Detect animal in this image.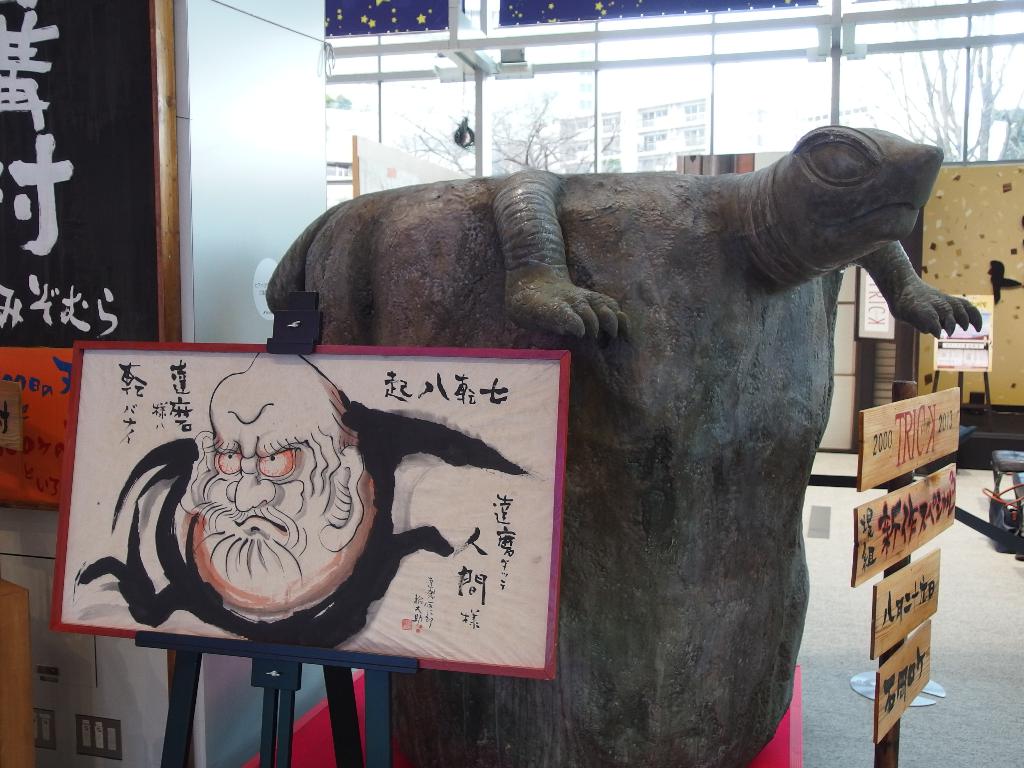
Detection: [left=260, top=125, right=979, bottom=342].
